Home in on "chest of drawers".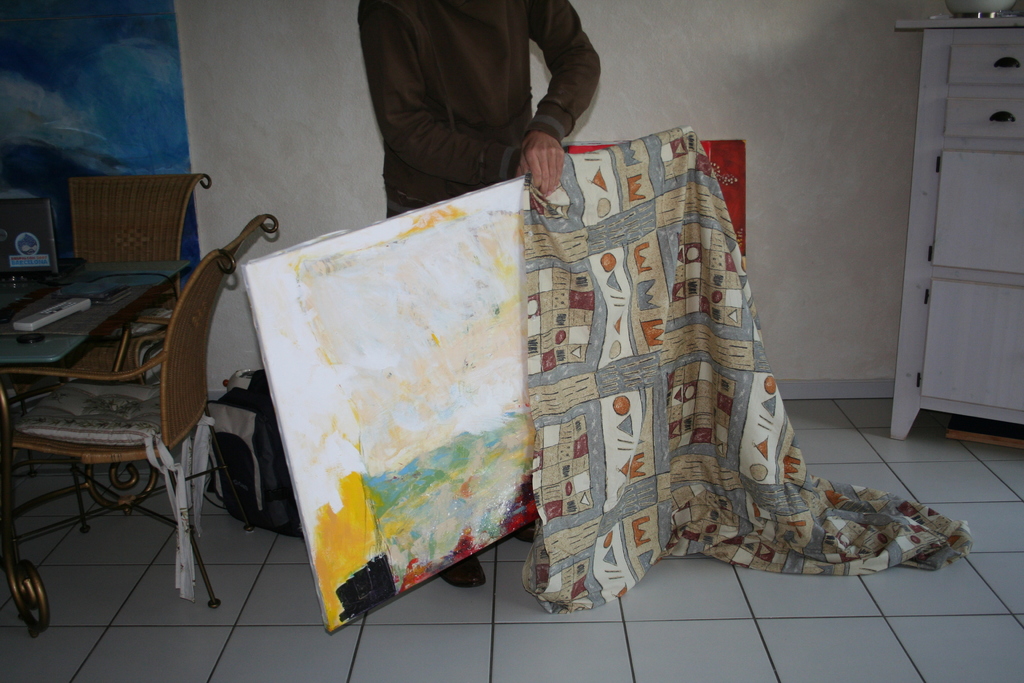
Homed in at Rect(893, 15, 1023, 441).
